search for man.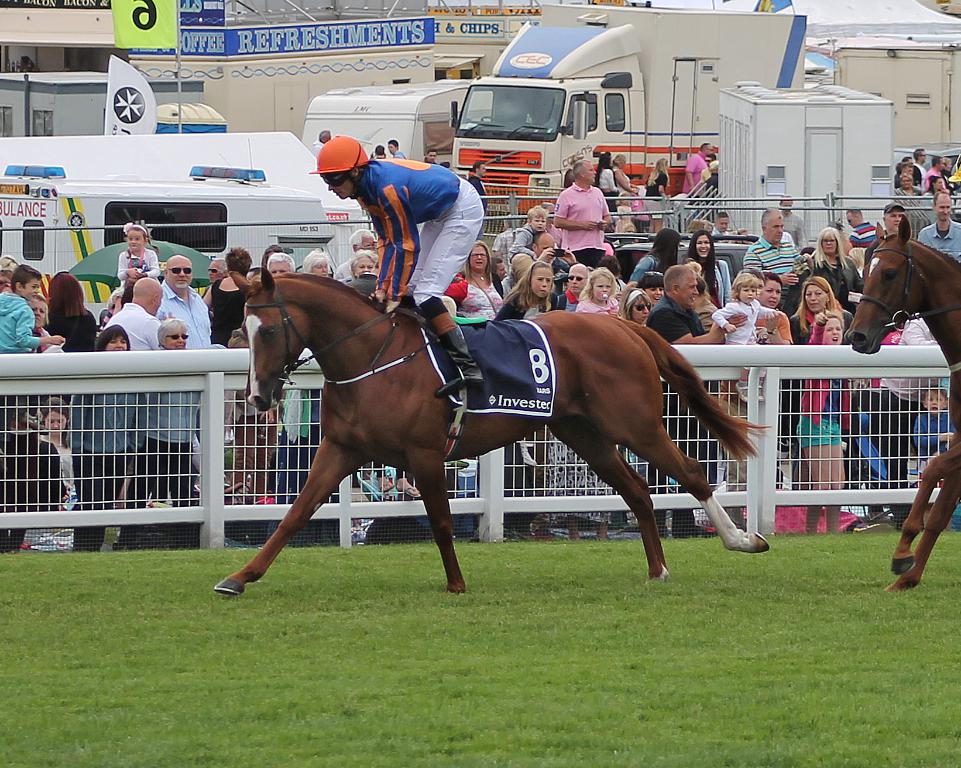
Found at locate(918, 189, 960, 263).
